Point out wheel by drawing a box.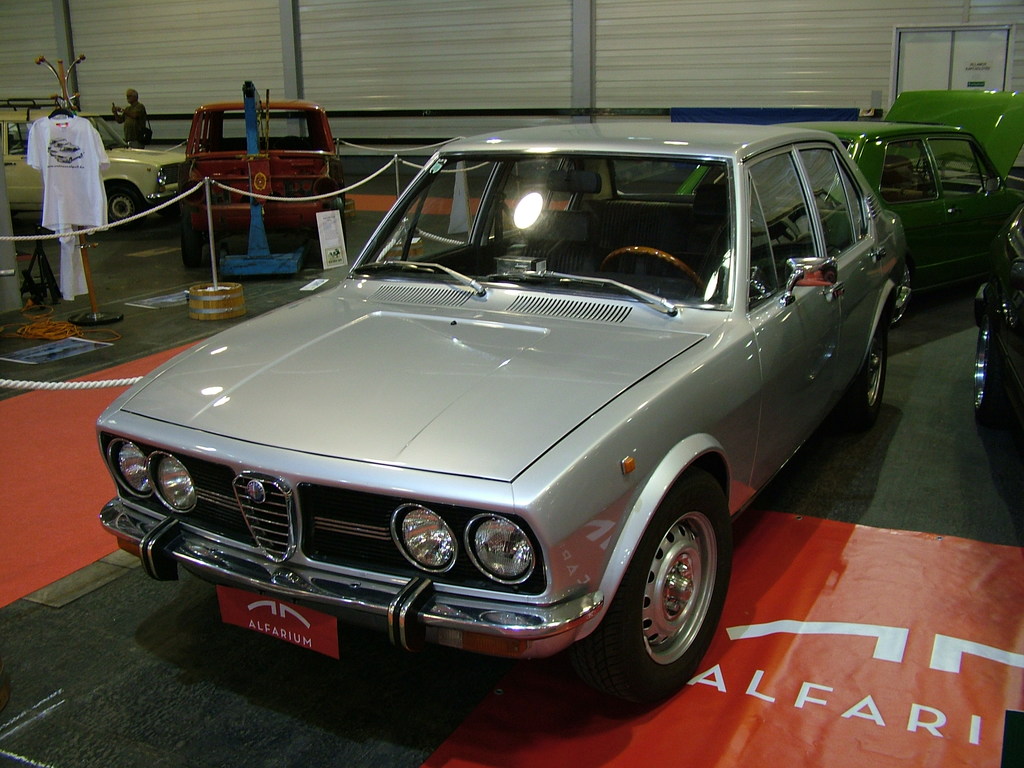
box(837, 320, 898, 436).
